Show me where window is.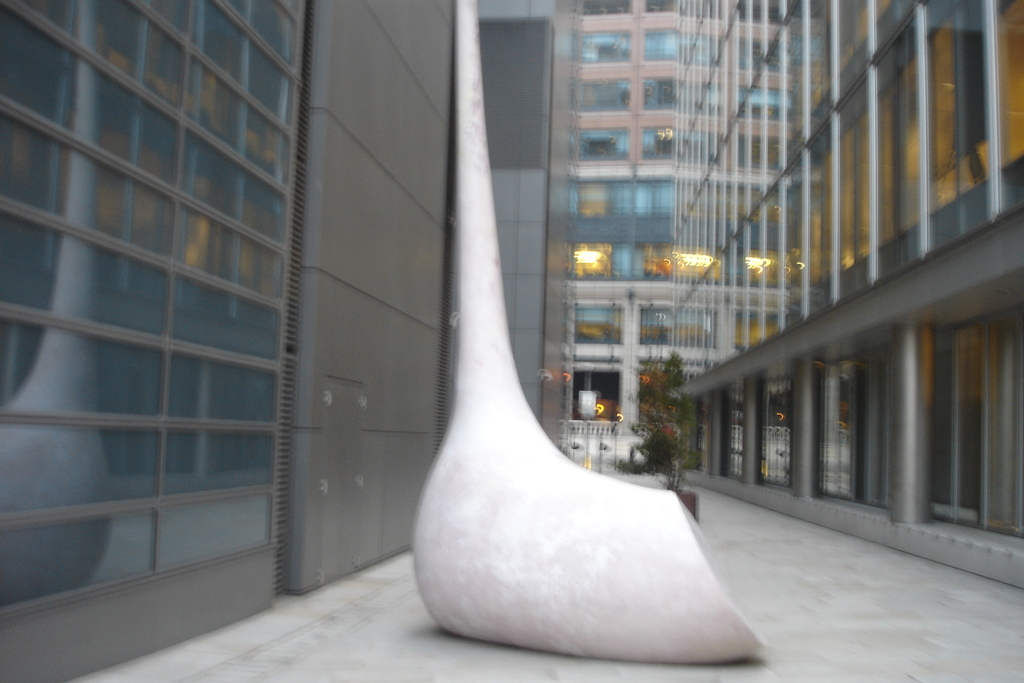
window is at crop(558, 176, 633, 220).
